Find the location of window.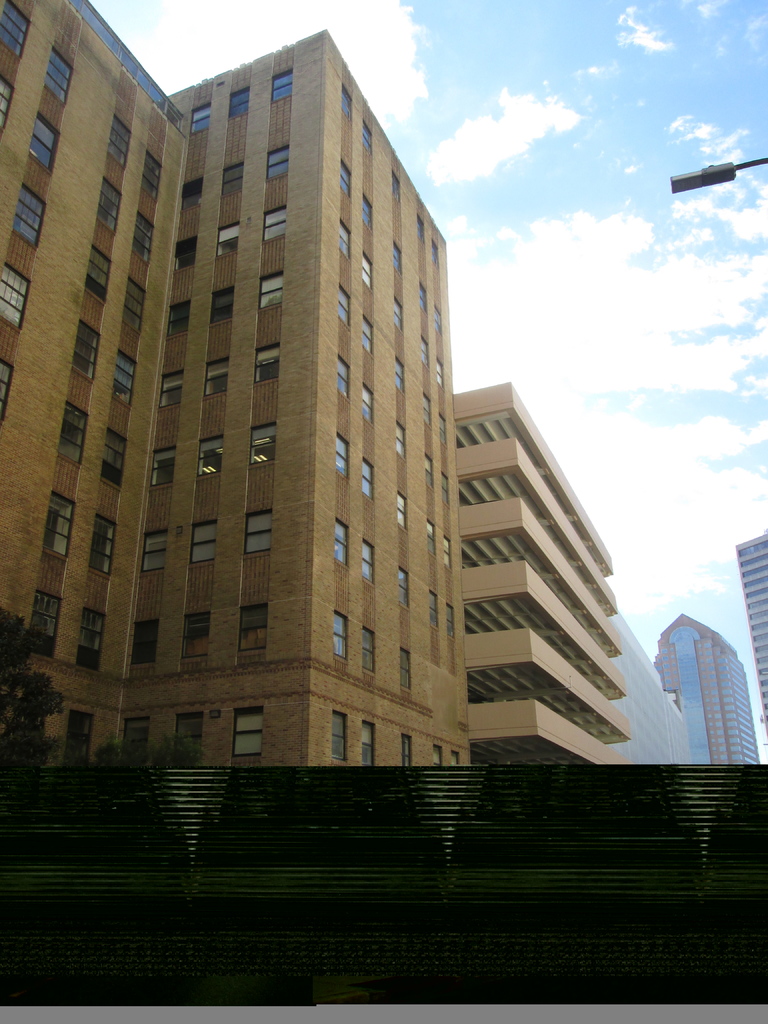
Location: (left=105, top=113, right=140, bottom=166).
